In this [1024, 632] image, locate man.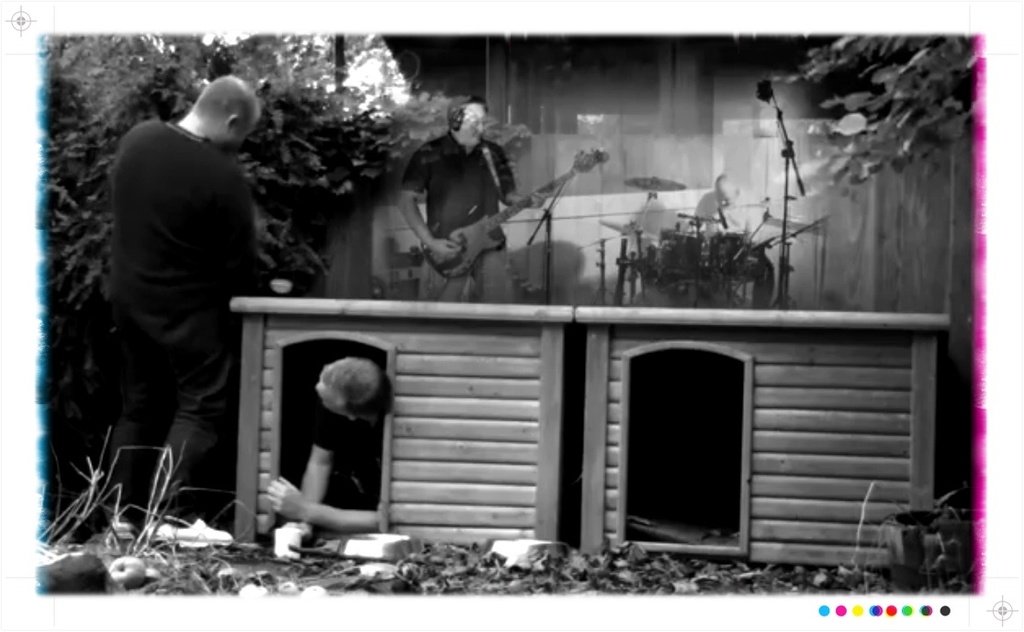
Bounding box: [73,59,284,547].
